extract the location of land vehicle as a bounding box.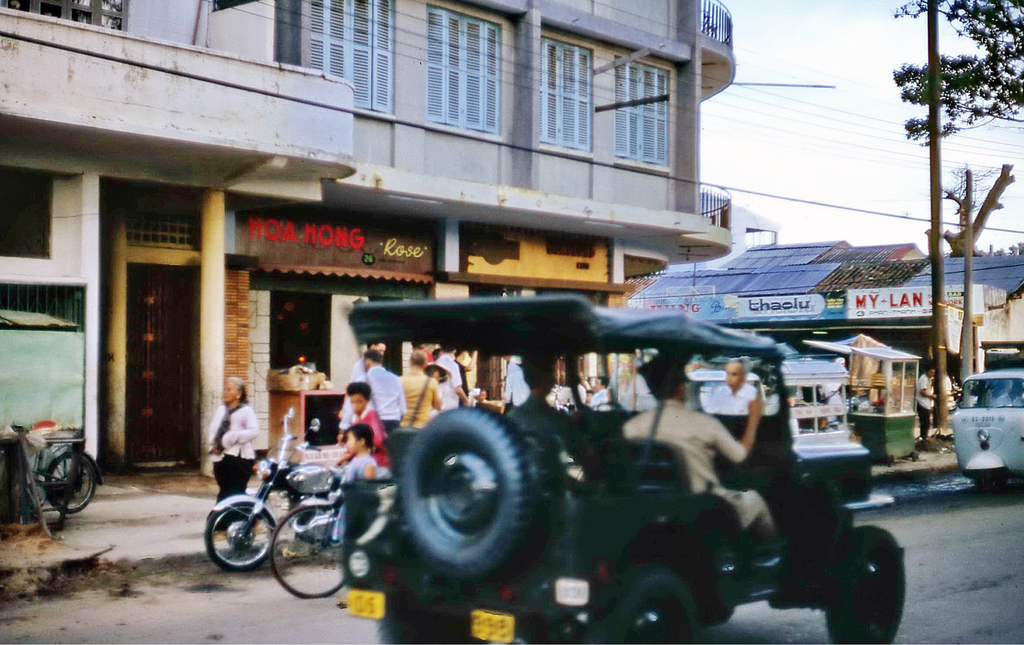
bbox=[203, 402, 340, 574].
